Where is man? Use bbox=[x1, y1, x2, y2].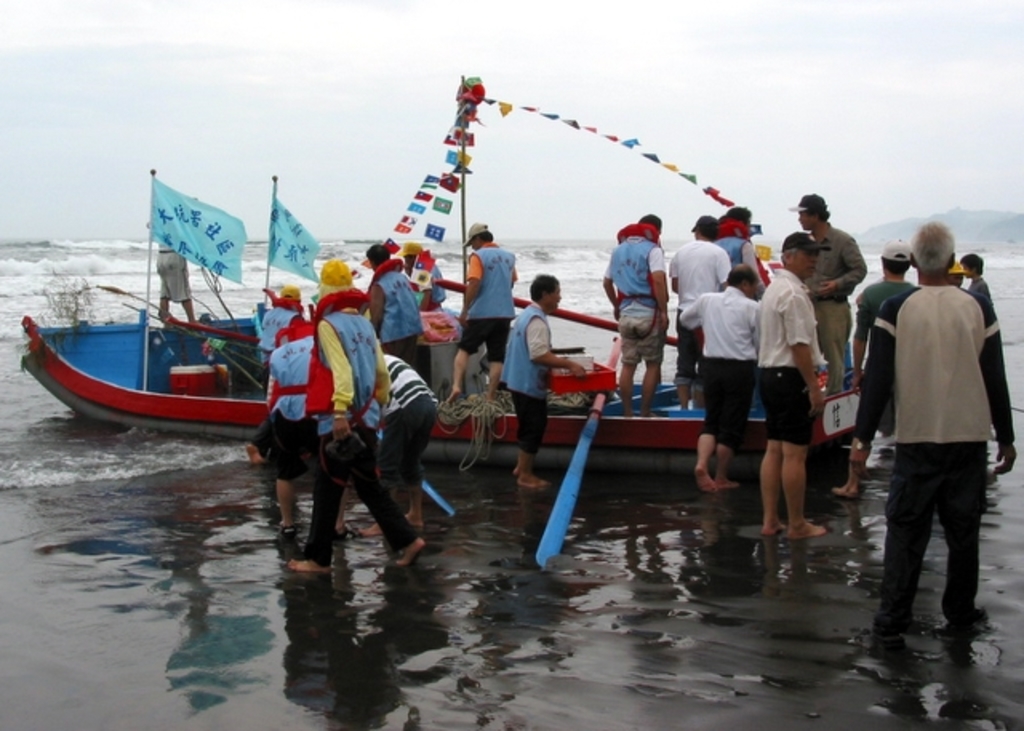
bbox=[357, 349, 442, 529].
